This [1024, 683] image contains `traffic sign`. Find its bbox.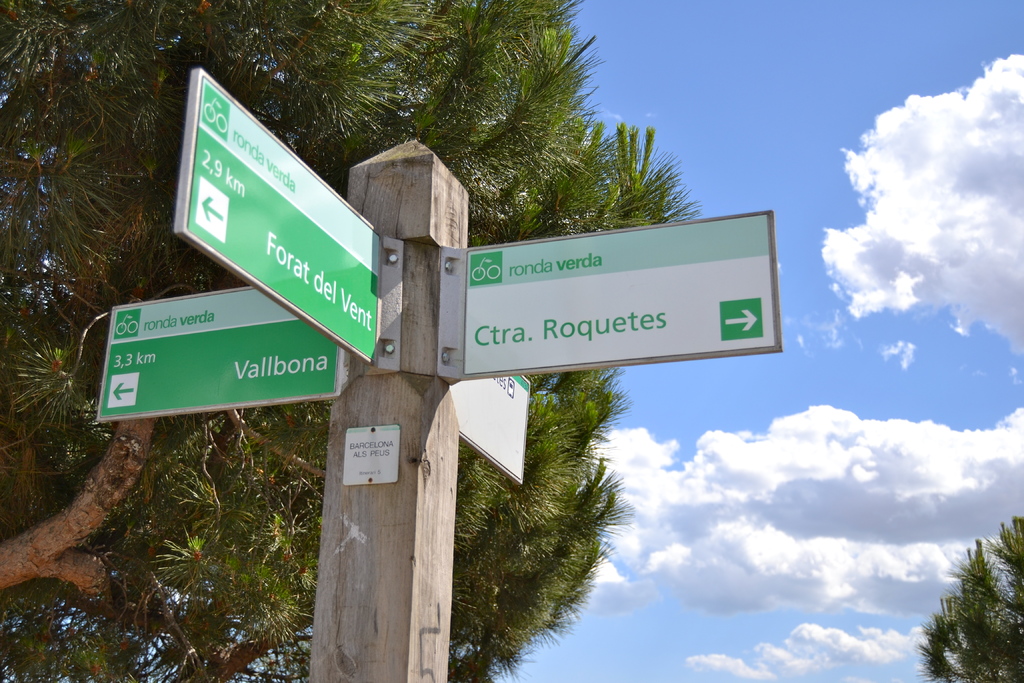
<region>176, 66, 381, 366</region>.
